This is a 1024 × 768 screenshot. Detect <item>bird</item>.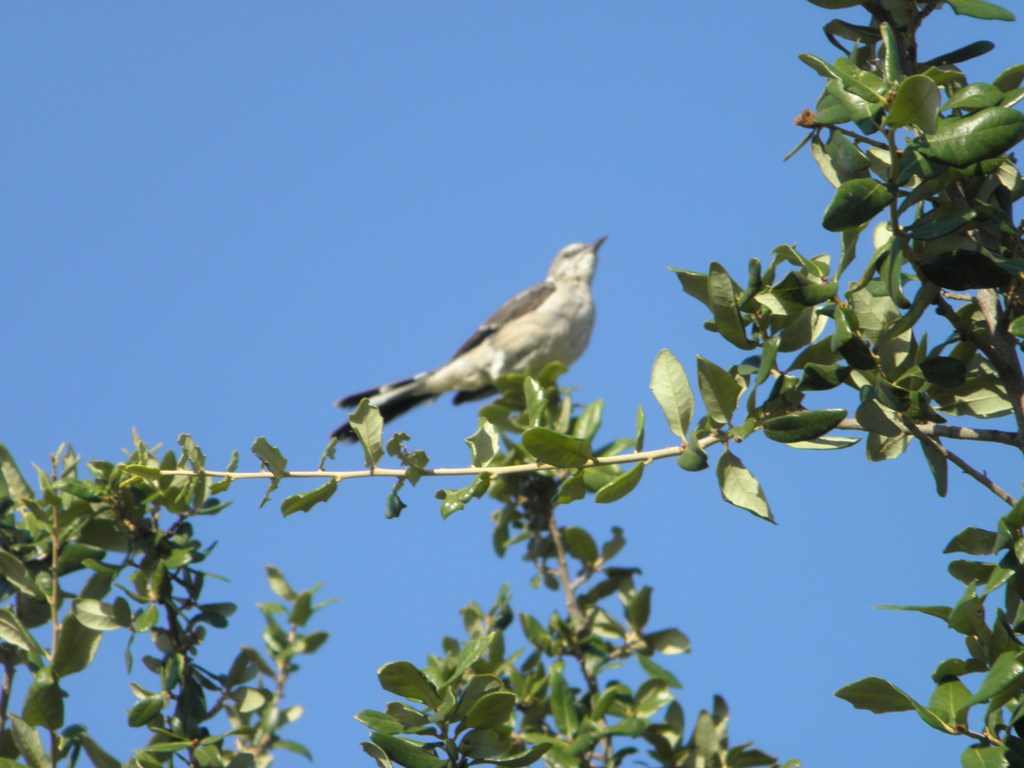
335 236 609 444.
